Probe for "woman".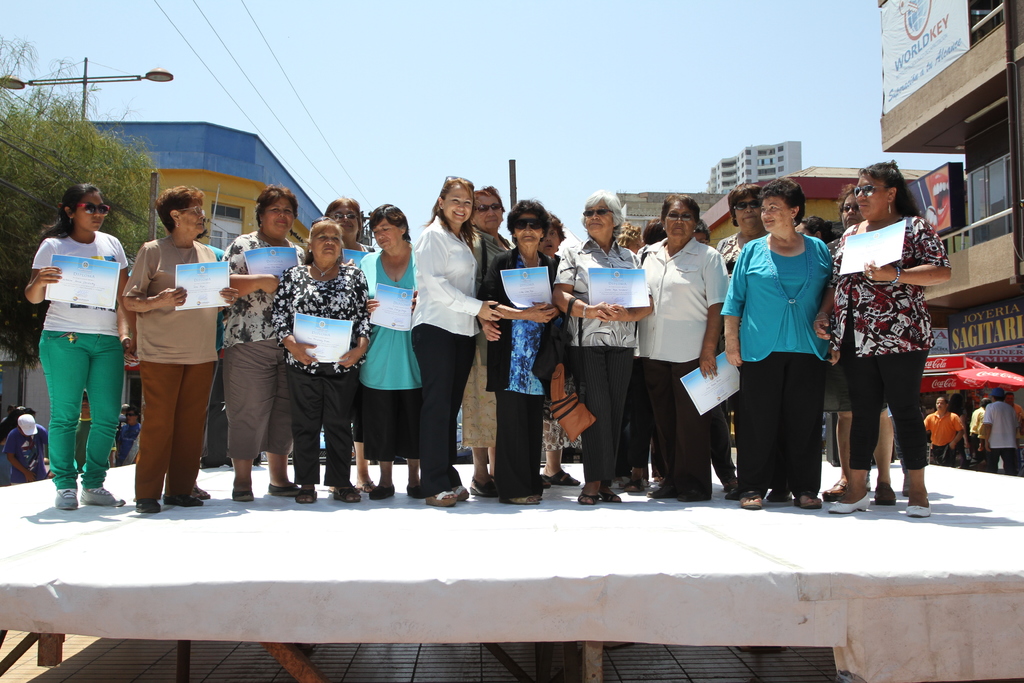
Probe result: 533, 210, 576, 488.
